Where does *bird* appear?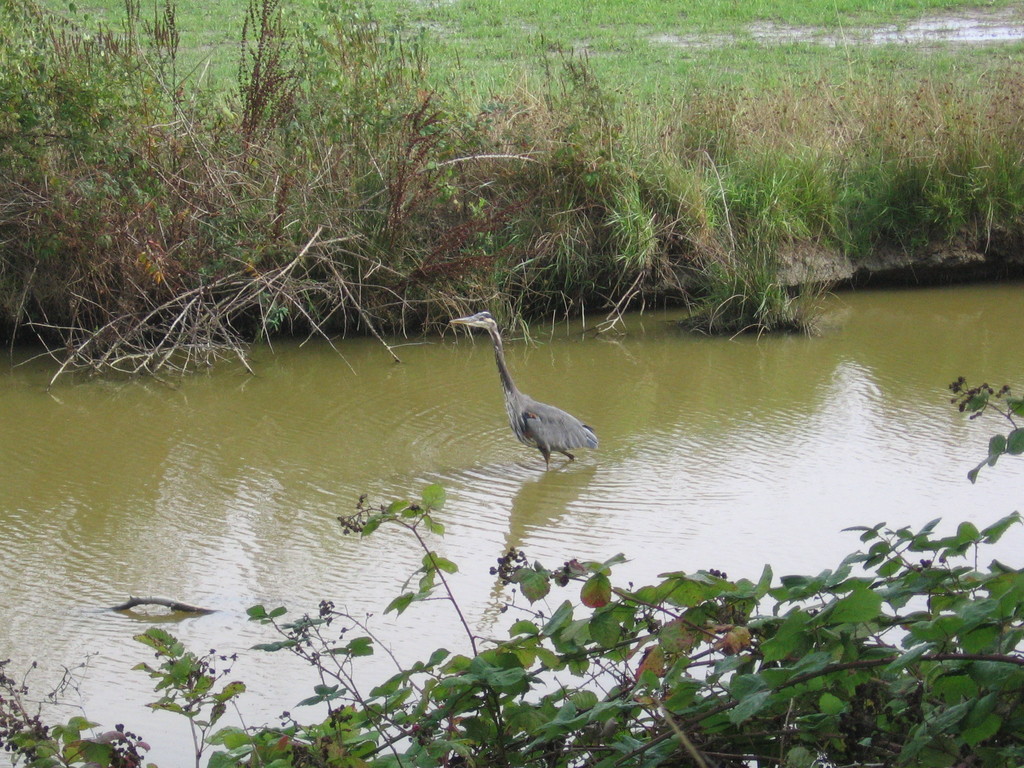
Appears at x1=482 y1=330 x2=607 y2=475.
